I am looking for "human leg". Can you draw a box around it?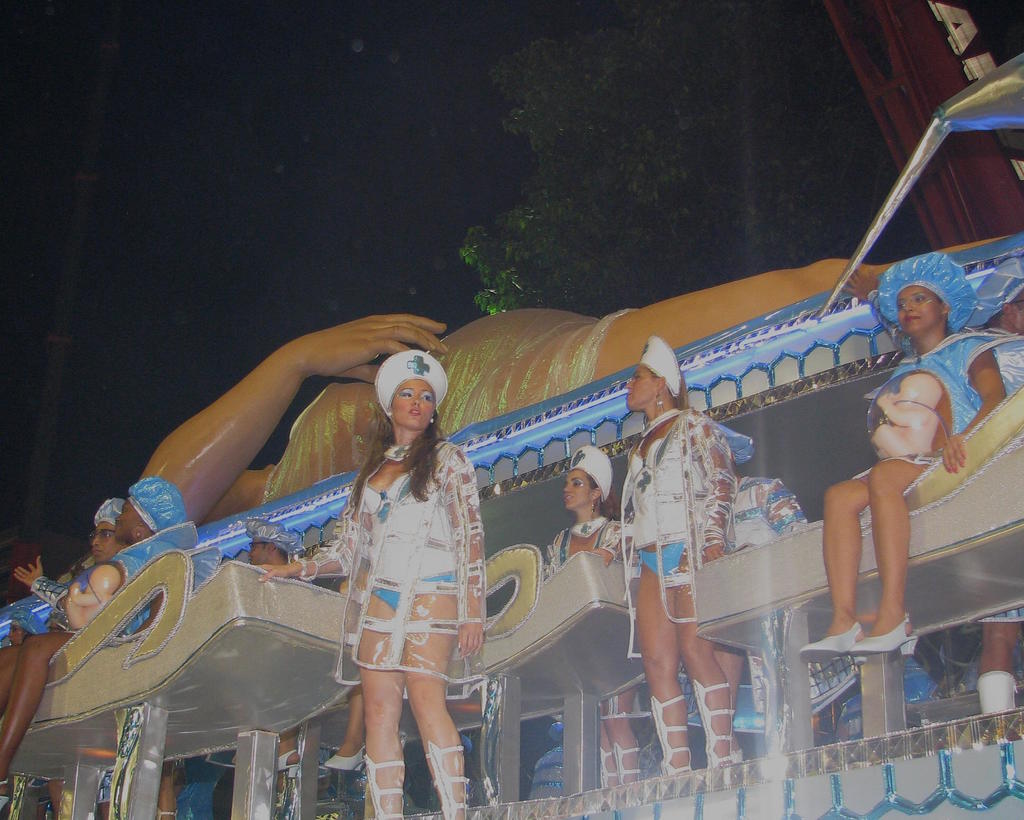
Sure, the bounding box is bbox=[323, 675, 368, 773].
